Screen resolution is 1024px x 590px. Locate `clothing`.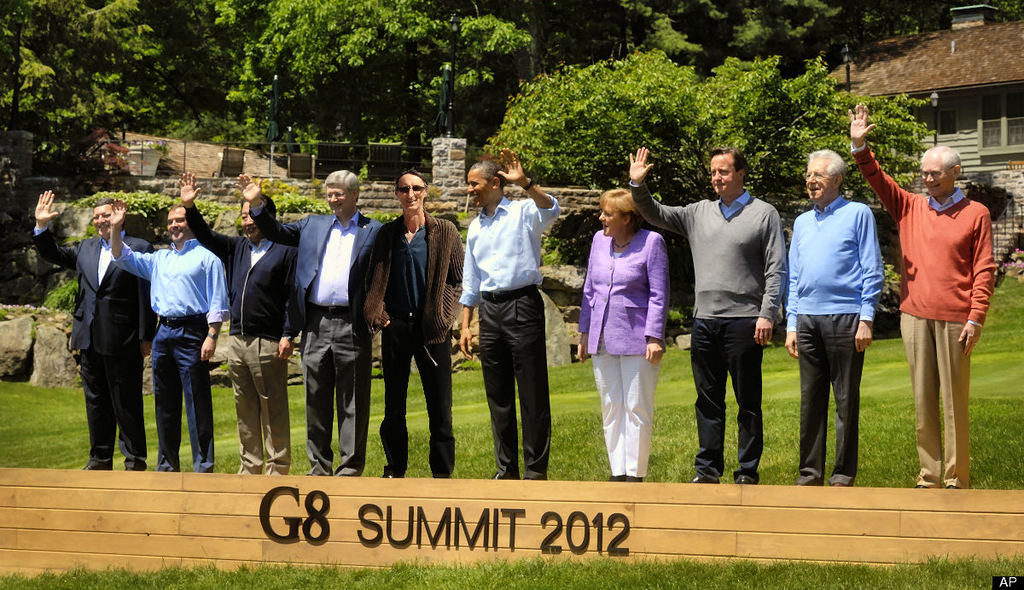
Rect(852, 145, 982, 325).
